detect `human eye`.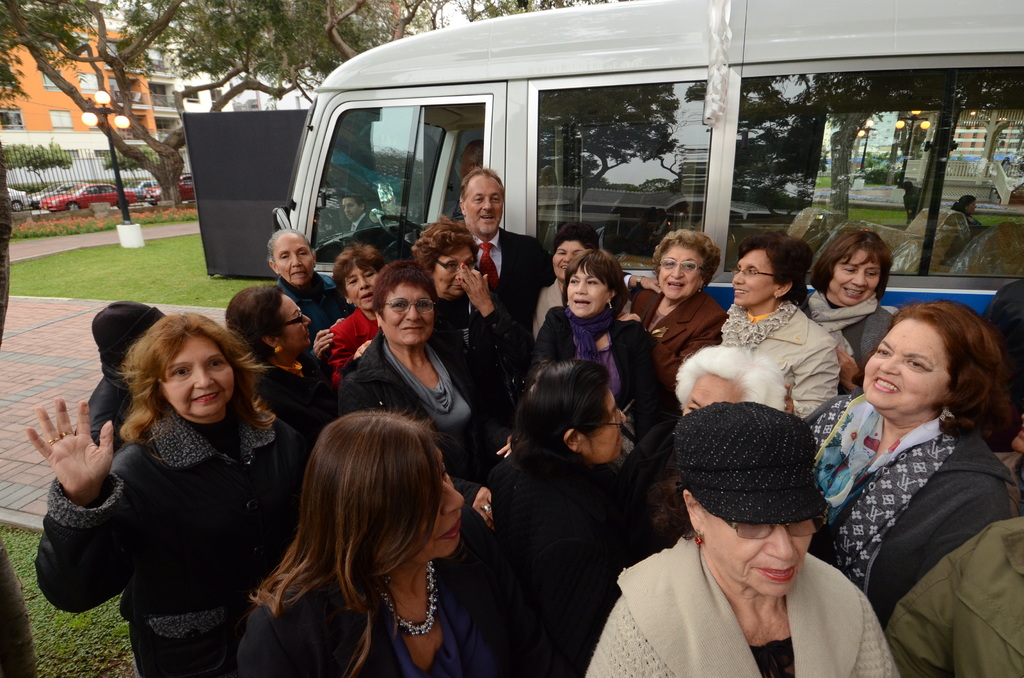
Detected at pyautogui.locateOnScreen(568, 278, 580, 285).
